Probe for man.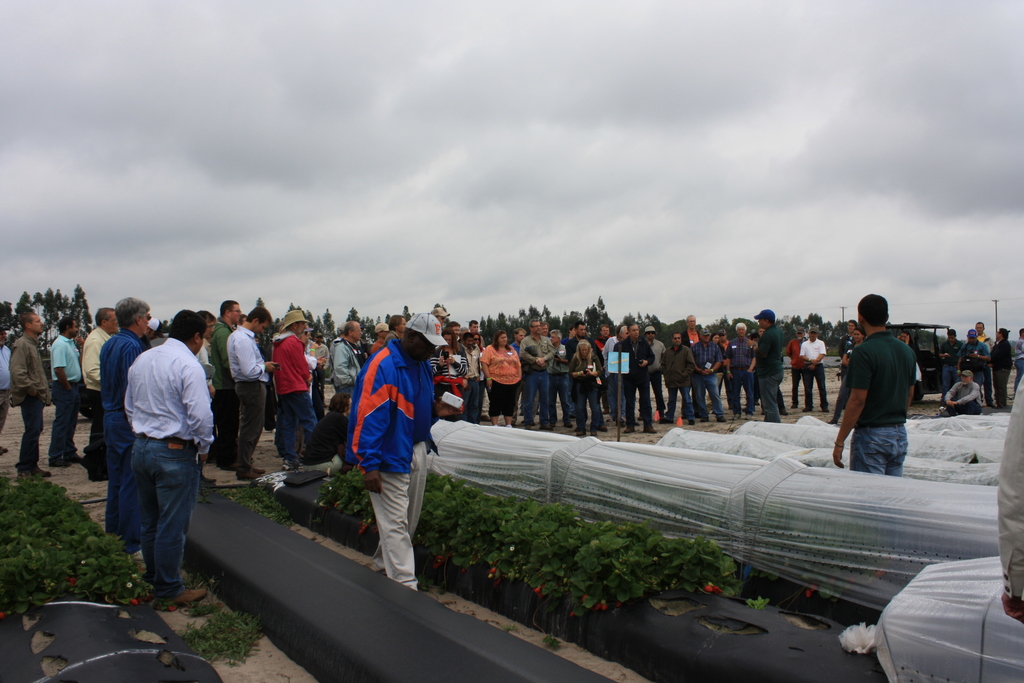
Probe result: 643, 327, 666, 422.
